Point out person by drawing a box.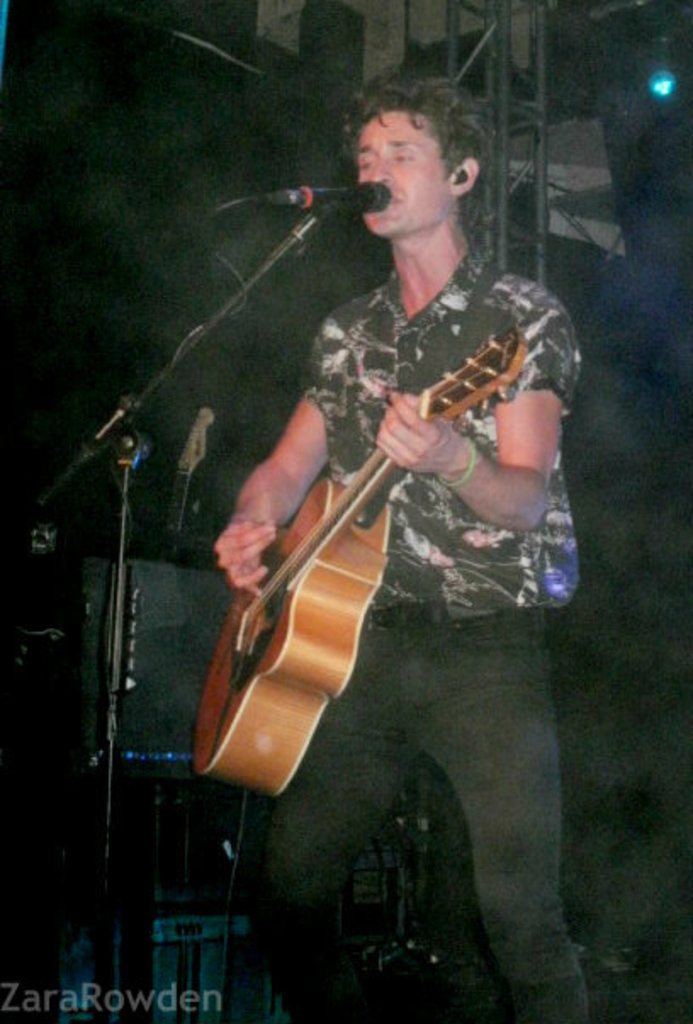
(216, 70, 588, 1019).
